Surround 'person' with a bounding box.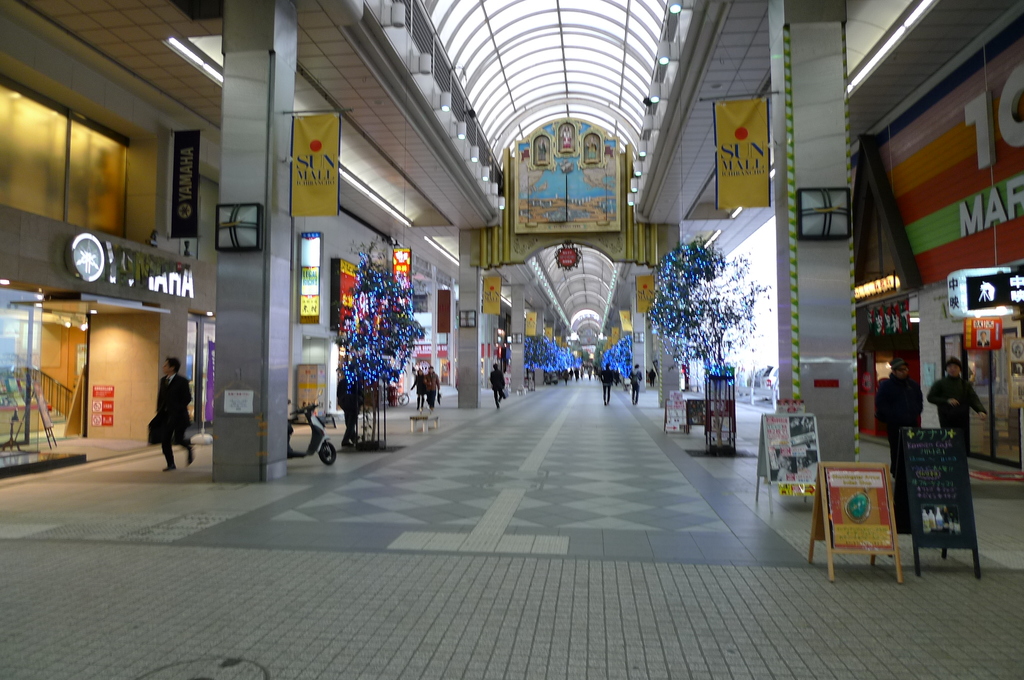
box=[629, 359, 645, 403].
